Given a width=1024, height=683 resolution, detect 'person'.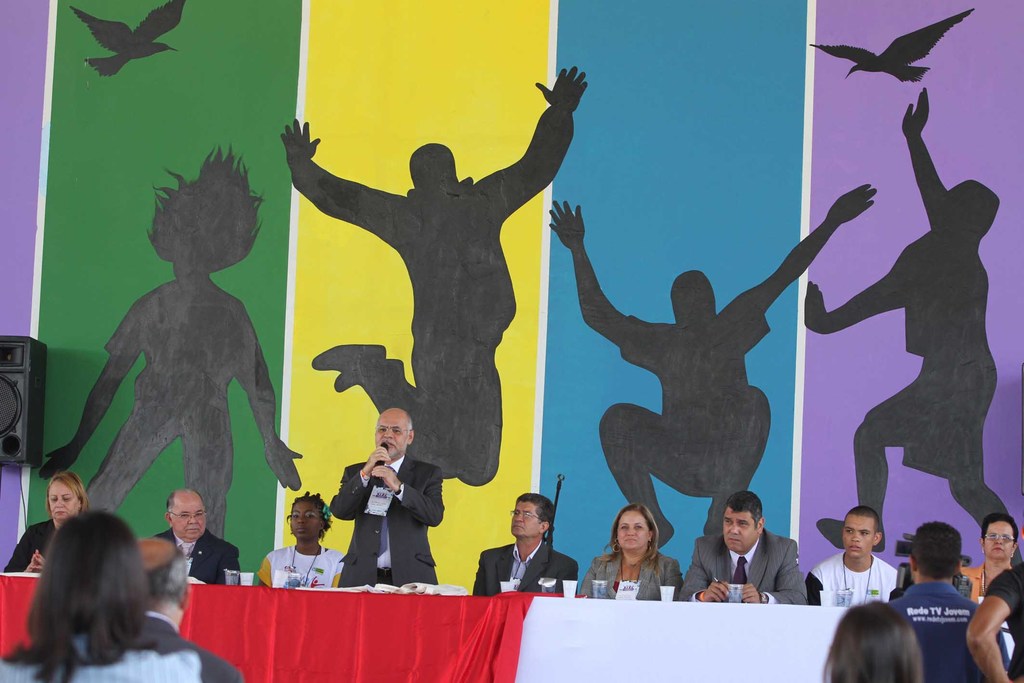
678,483,811,605.
